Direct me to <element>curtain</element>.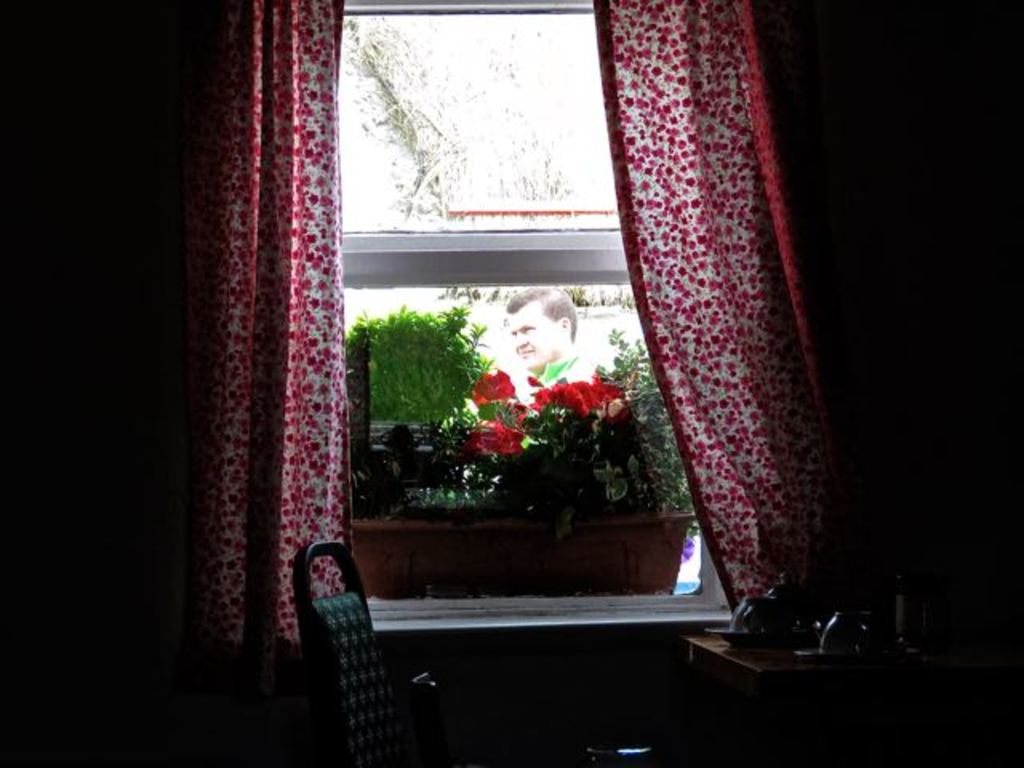
Direction: bbox=(595, 0, 848, 614).
